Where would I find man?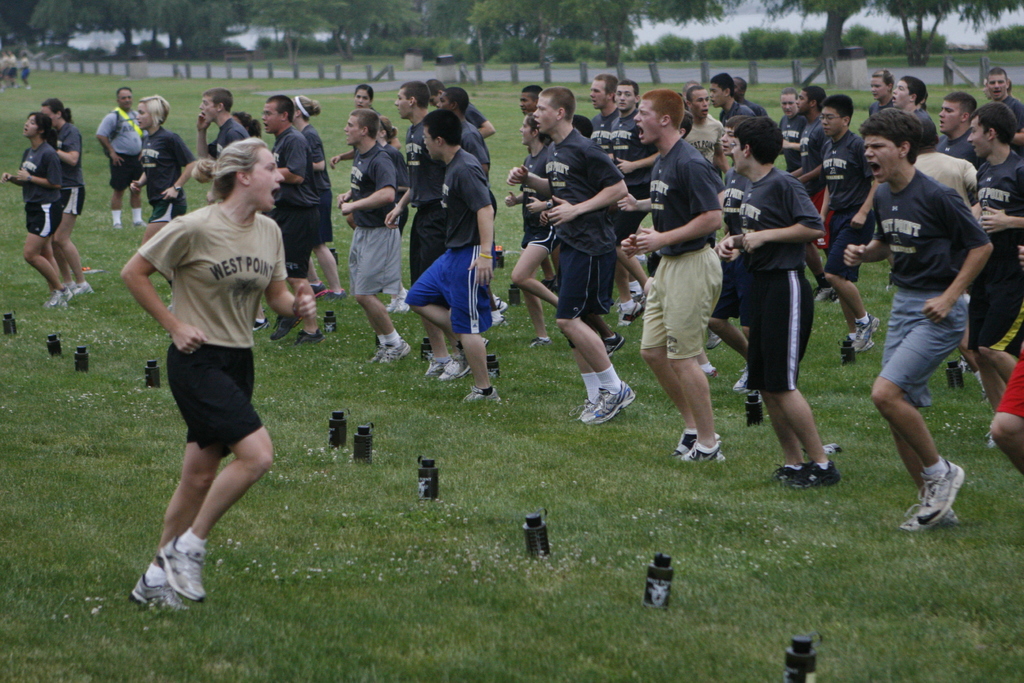
At region(872, 68, 894, 113).
